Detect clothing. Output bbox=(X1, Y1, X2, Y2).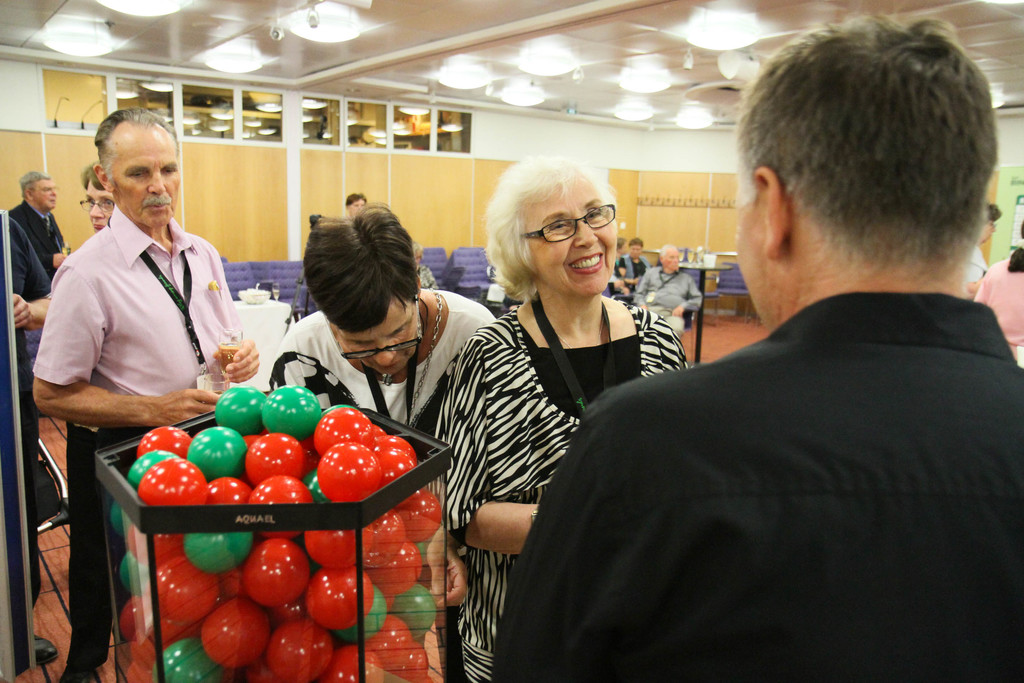
bbox=(630, 263, 700, 335).
